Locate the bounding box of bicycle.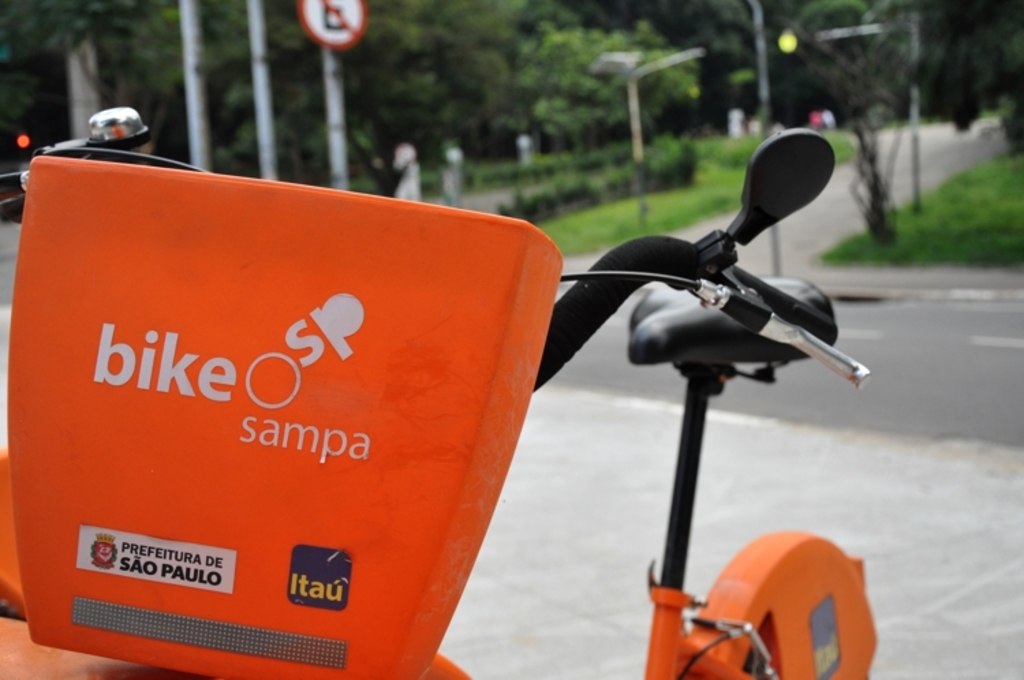
Bounding box: box=[0, 109, 877, 679].
